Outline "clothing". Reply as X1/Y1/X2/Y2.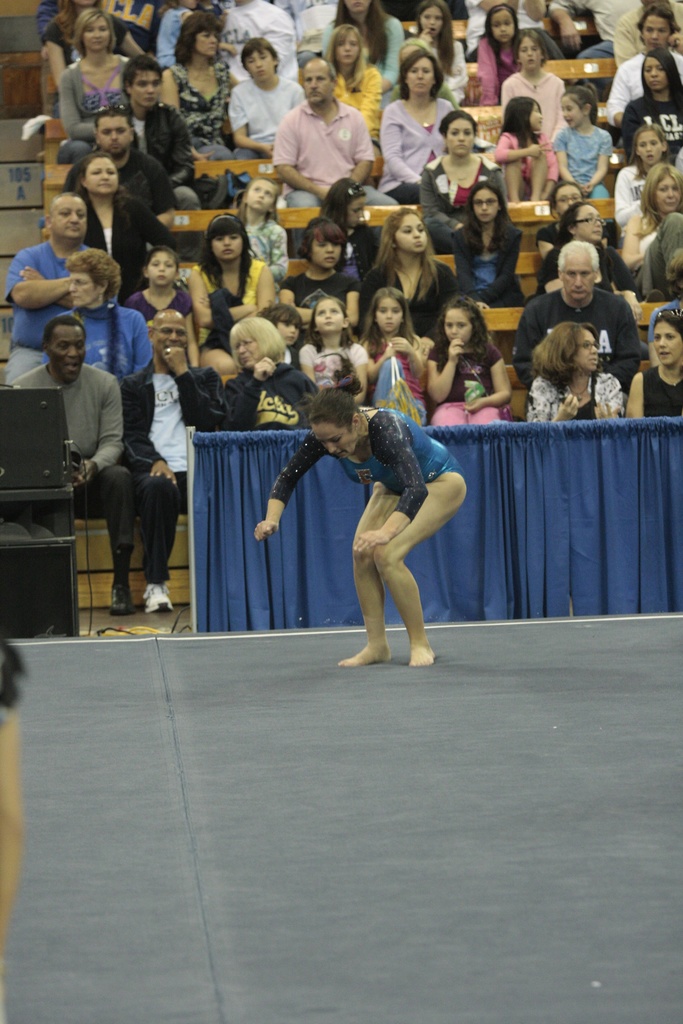
444/37/460/95.
